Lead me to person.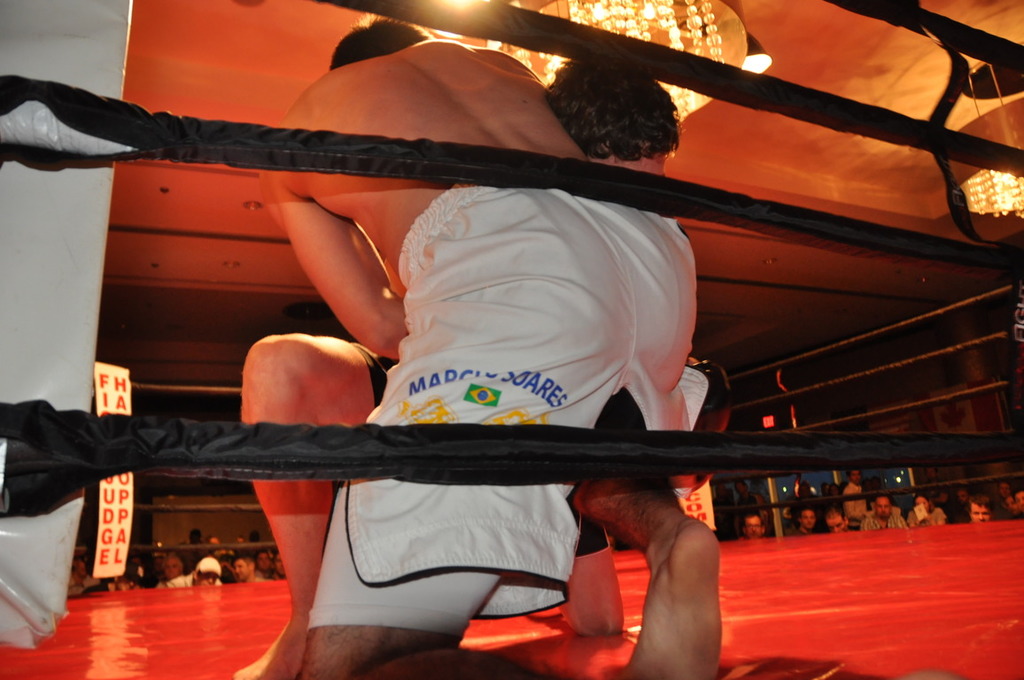
Lead to (781,503,813,533).
